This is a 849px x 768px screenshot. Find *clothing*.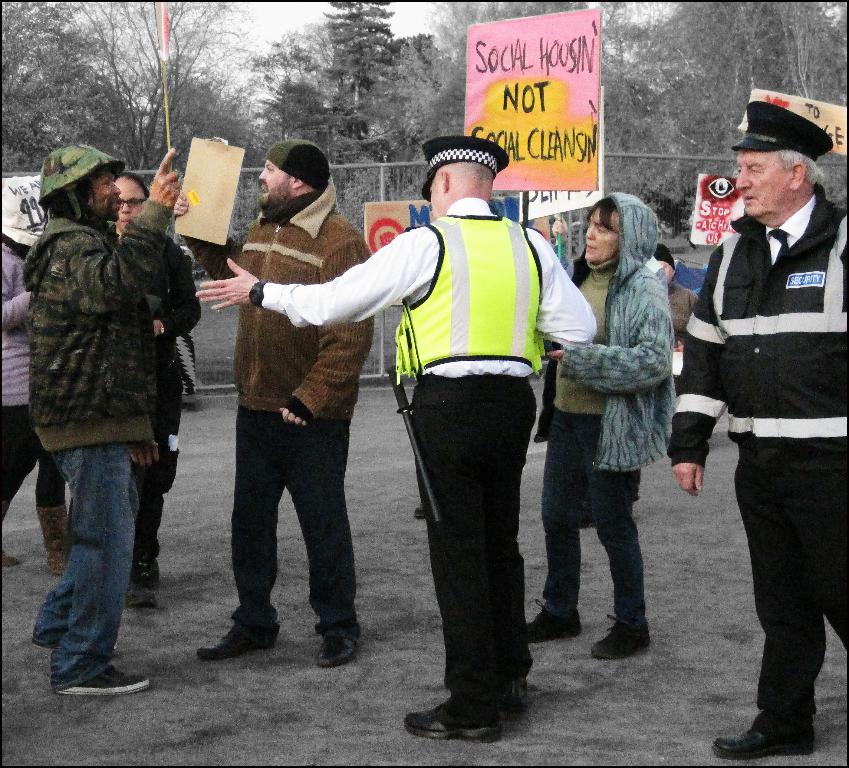
Bounding box: [x1=663, y1=183, x2=848, y2=736].
